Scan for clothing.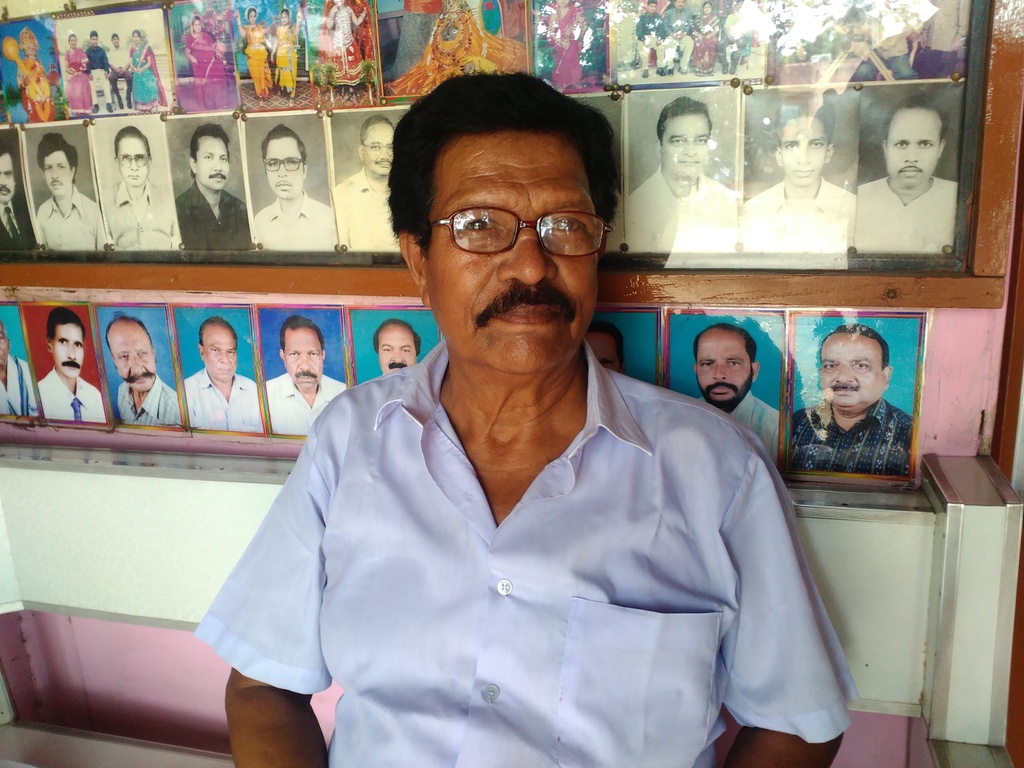
Scan result: box=[694, 12, 714, 77].
